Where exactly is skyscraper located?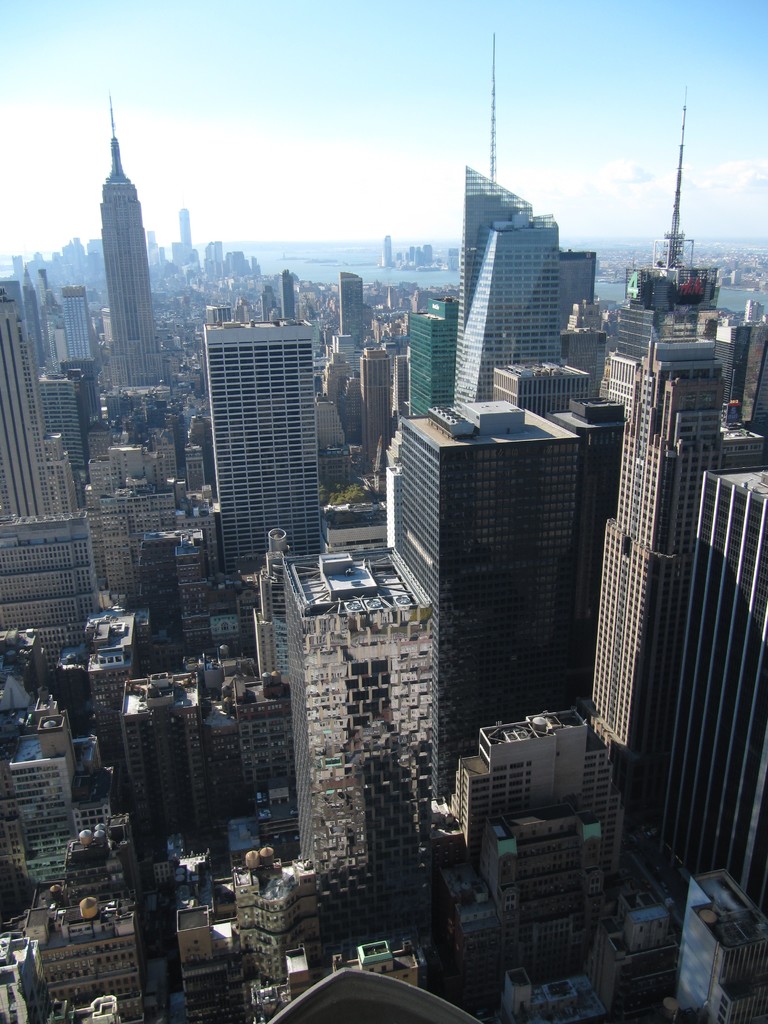
Its bounding box is [x1=234, y1=838, x2=321, y2=972].
